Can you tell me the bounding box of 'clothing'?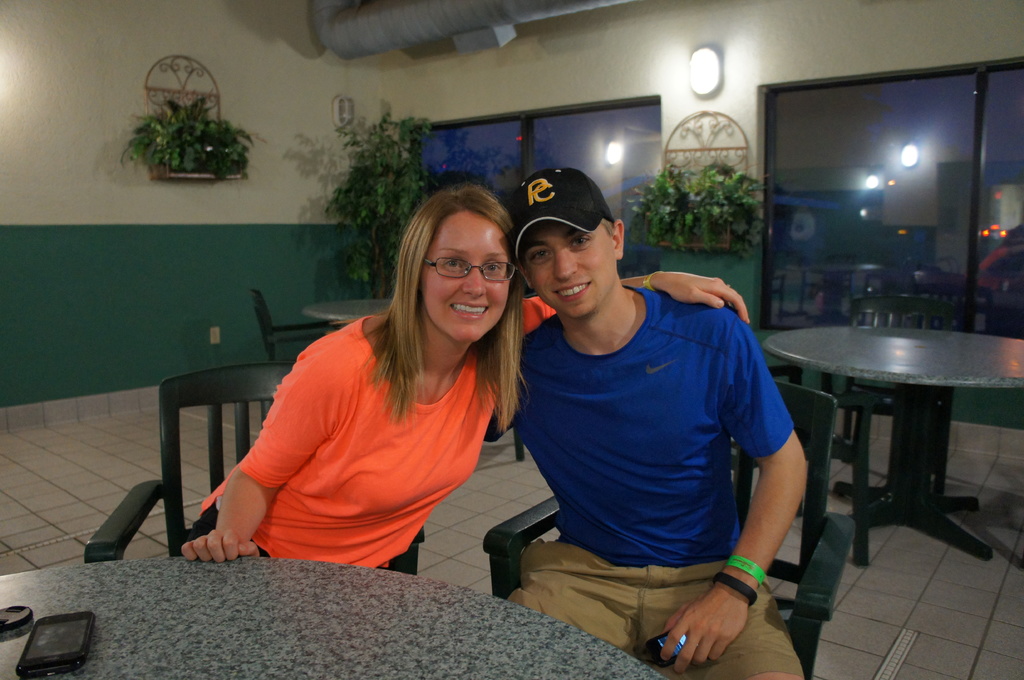
(x1=499, y1=282, x2=814, y2=679).
